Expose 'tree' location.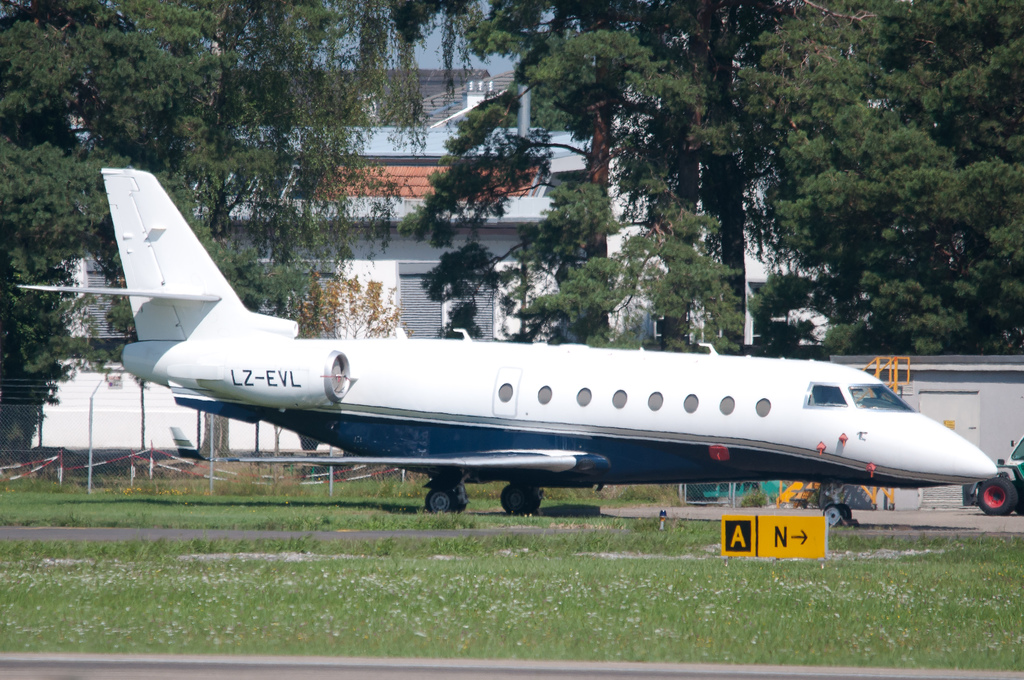
Exposed at box=[0, 0, 390, 385].
